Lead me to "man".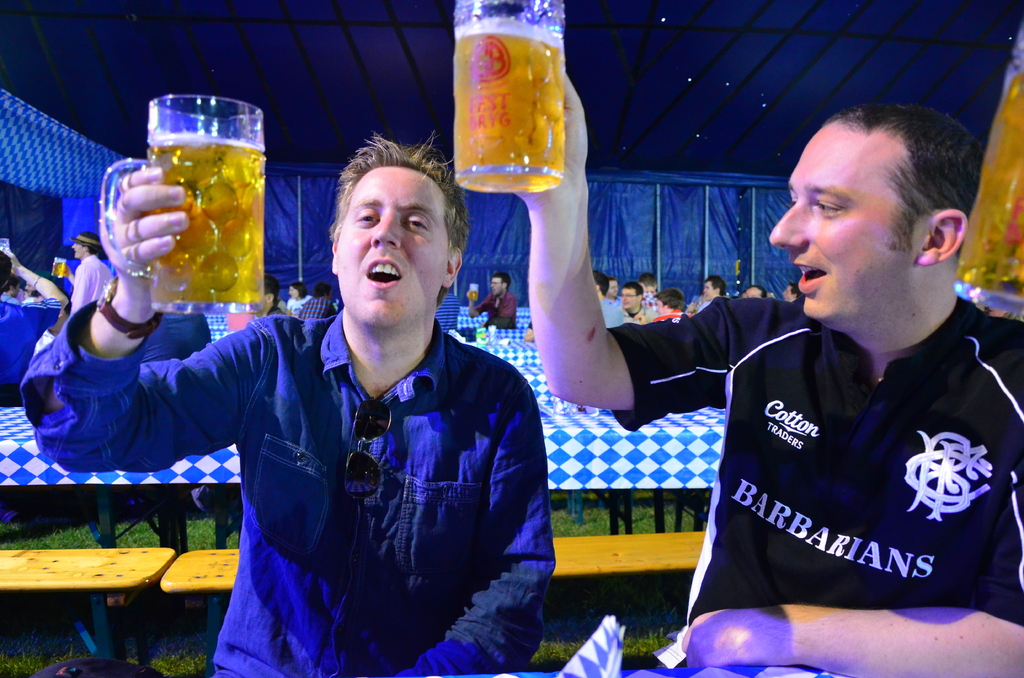
Lead to bbox=(68, 229, 122, 319).
